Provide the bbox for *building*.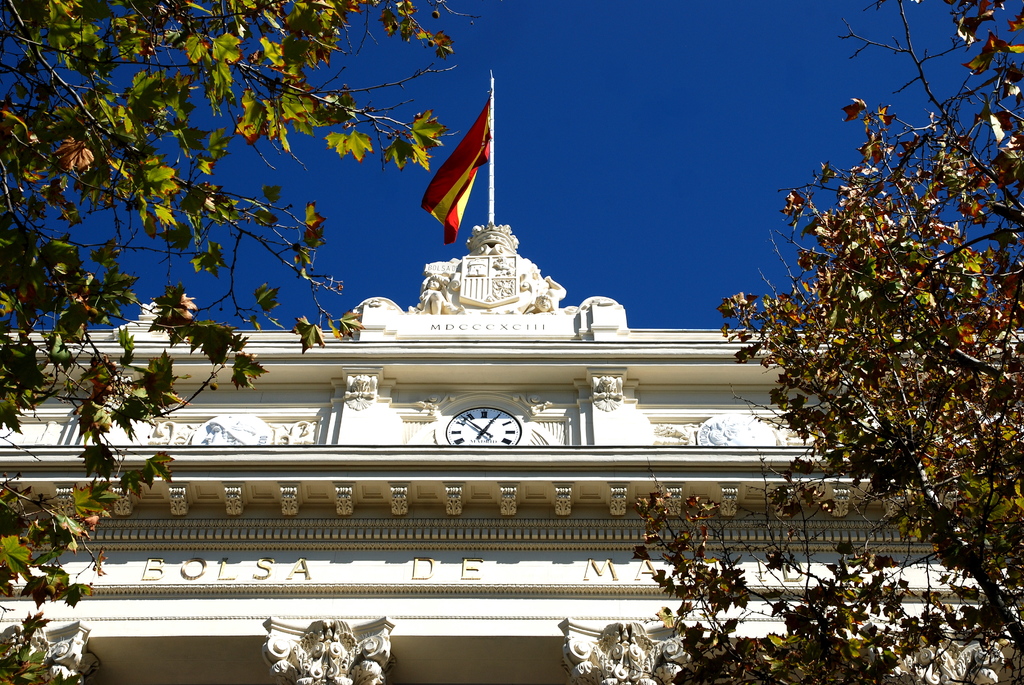
rect(0, 217, 1023, 684).
